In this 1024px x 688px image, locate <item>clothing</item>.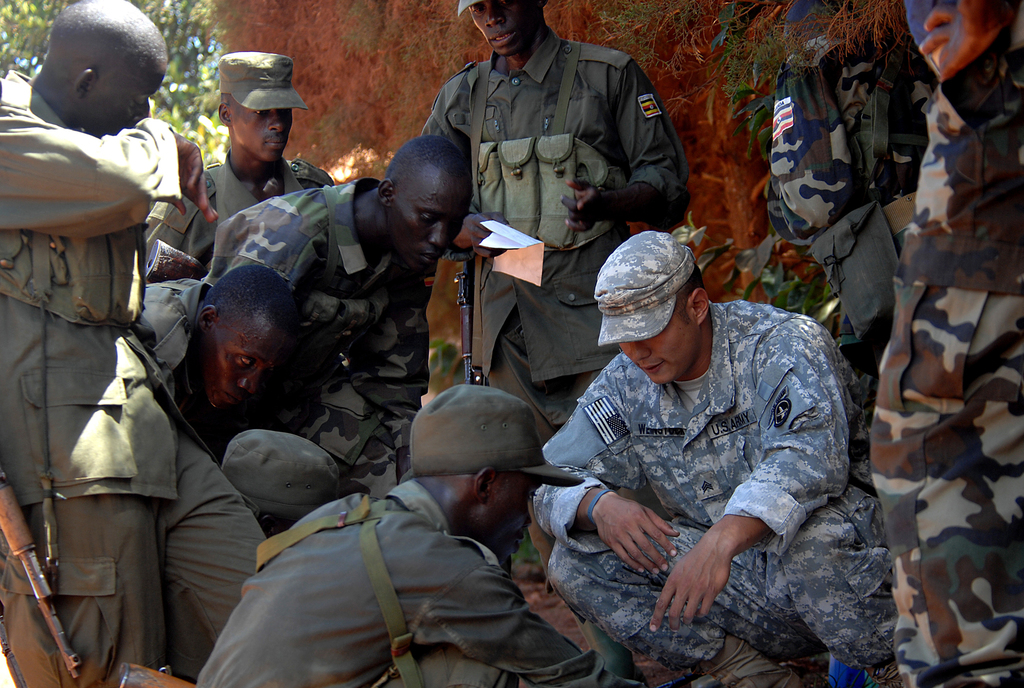
Bounding box: crop(192, 475, 644, 687).
